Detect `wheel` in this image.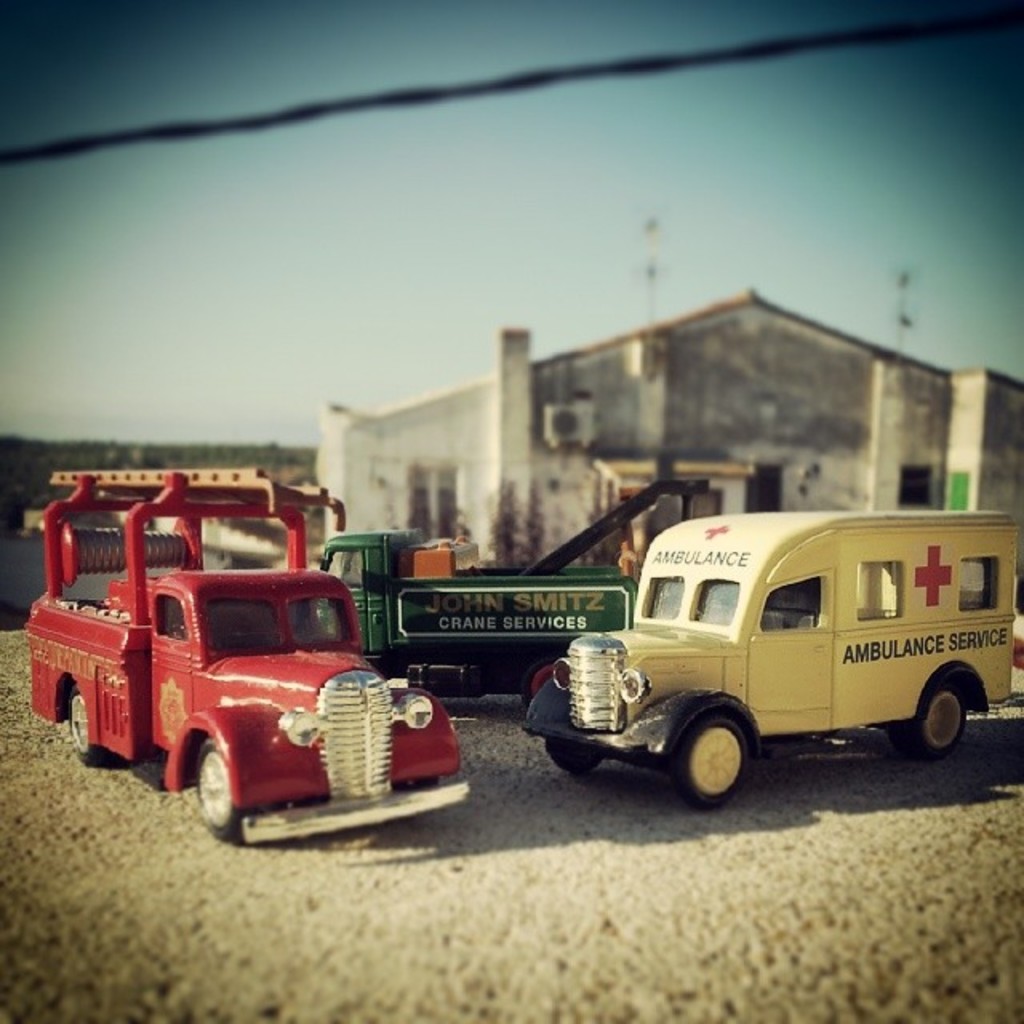
Detection: [x1=675, y1=718, x2=750, y2=805].
